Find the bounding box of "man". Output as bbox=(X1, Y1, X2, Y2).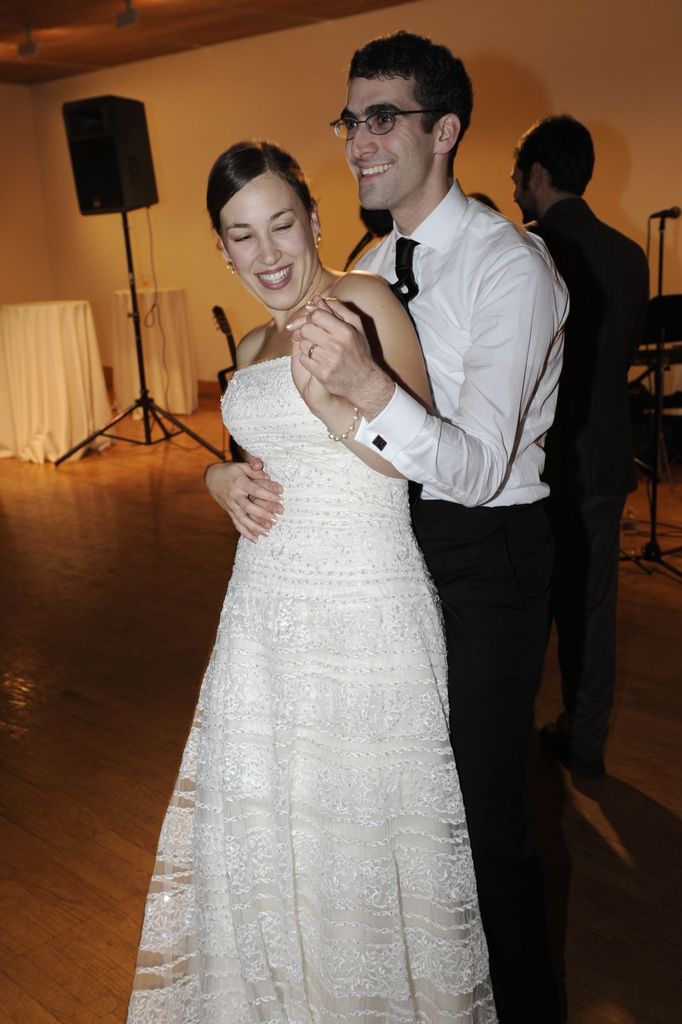
bbox=(317, 53, 594, 818).
